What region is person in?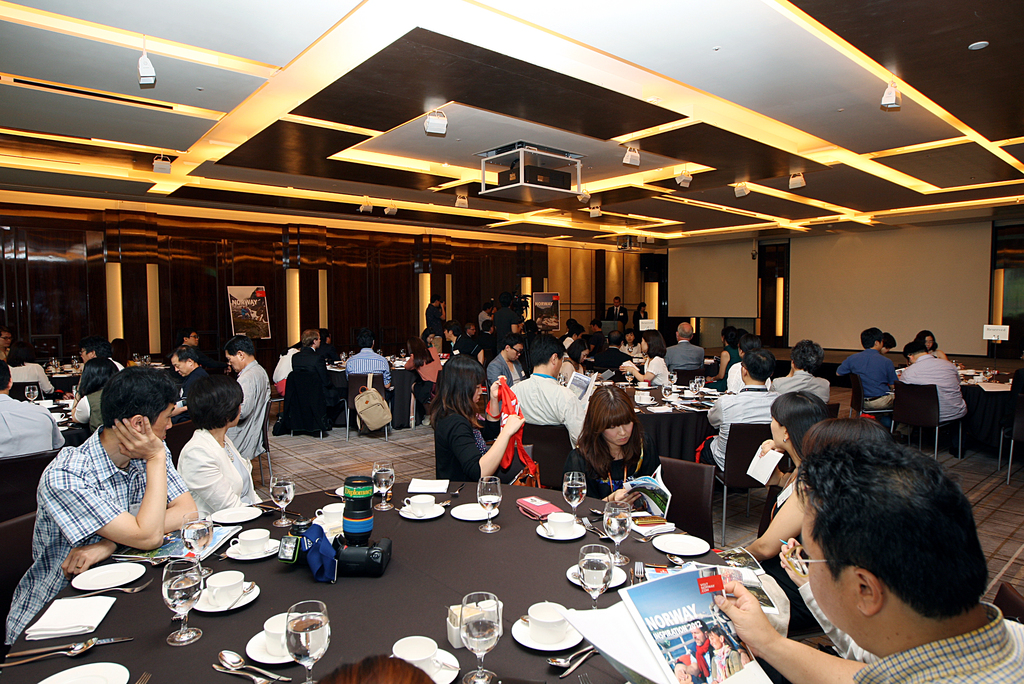
705,633,742,677.
